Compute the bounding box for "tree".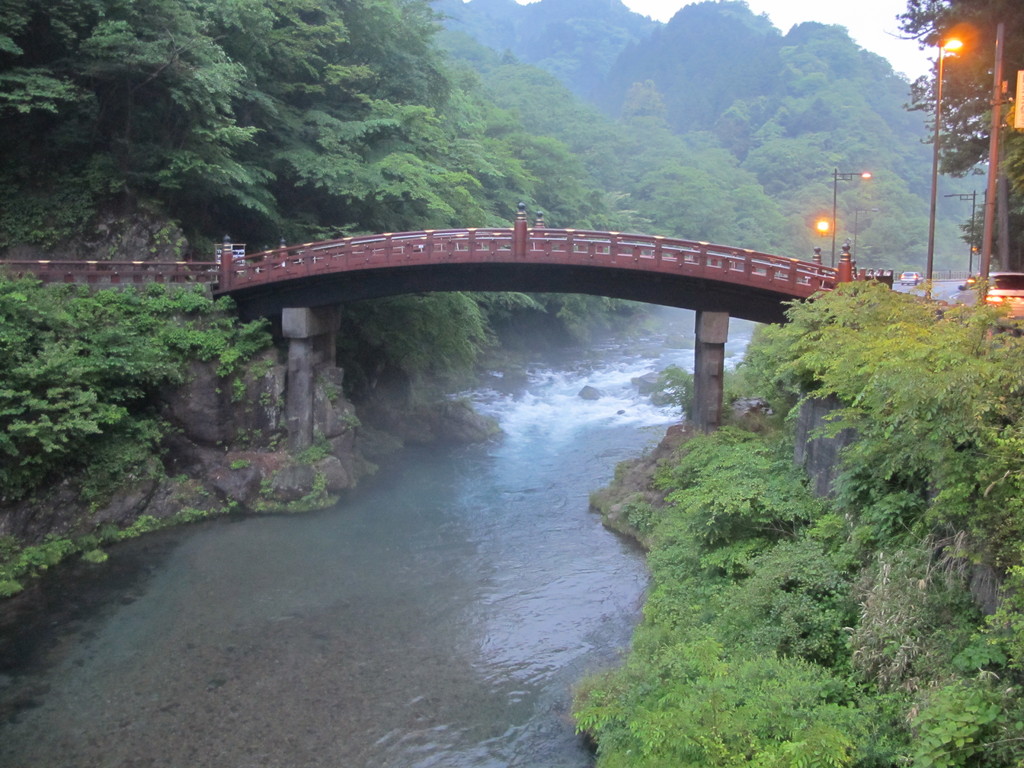
4 281 186 500.
